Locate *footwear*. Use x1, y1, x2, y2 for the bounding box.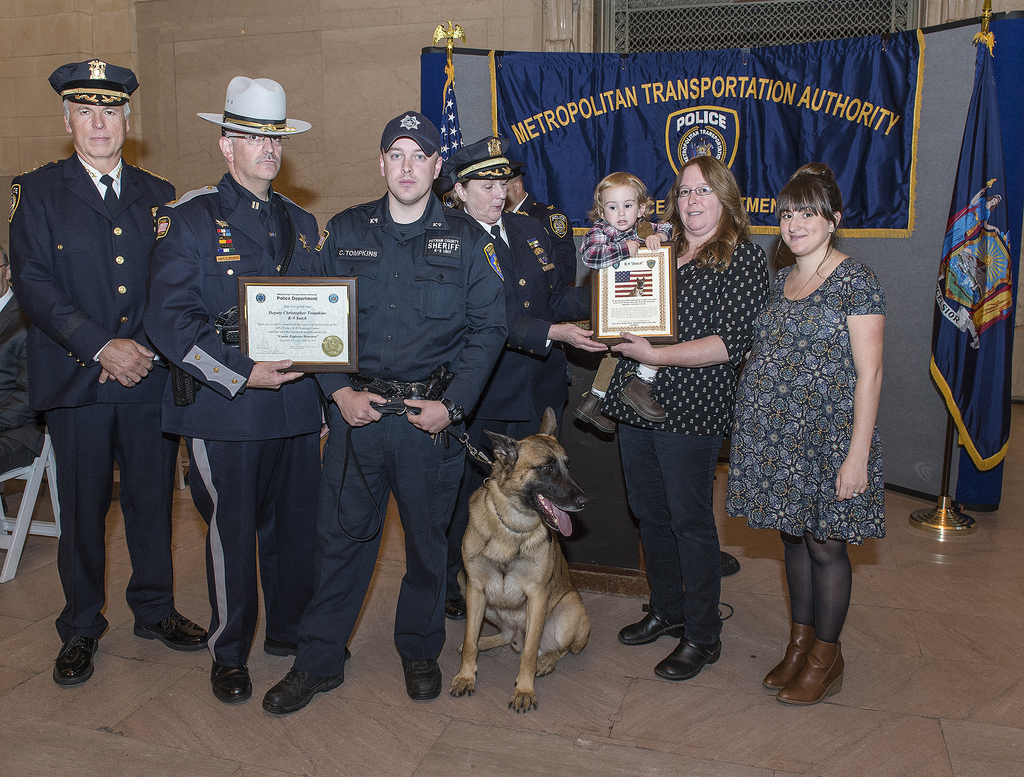
264, 642, 350, 662.
